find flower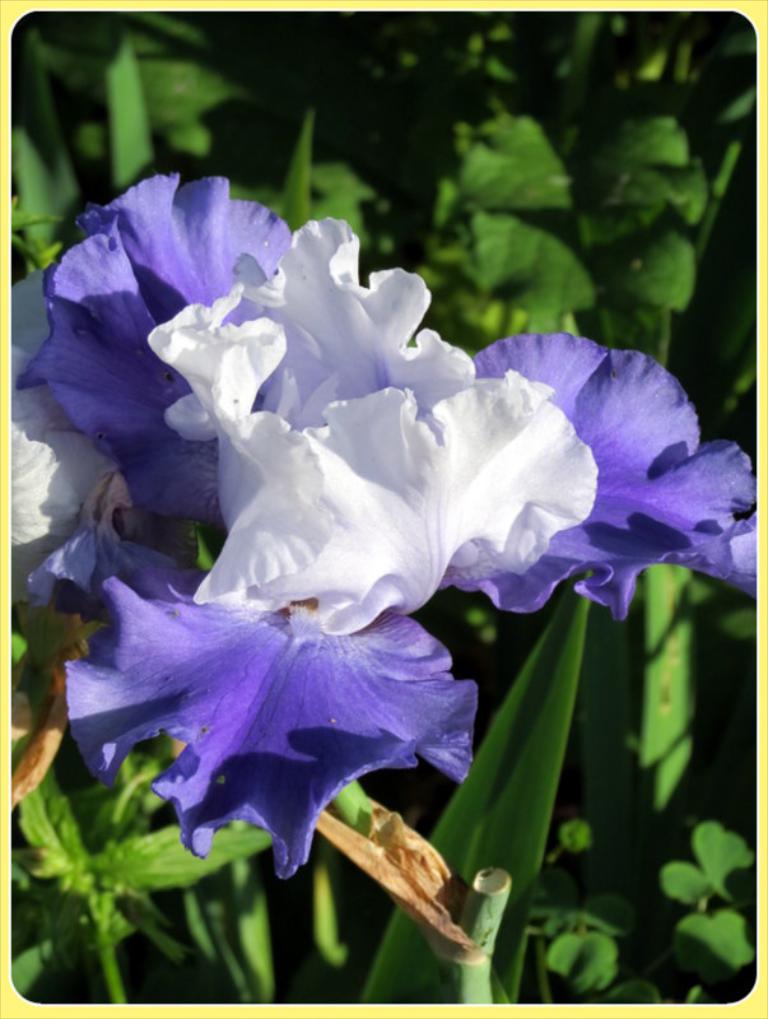
bbox=[0, 264, 125, 623]
